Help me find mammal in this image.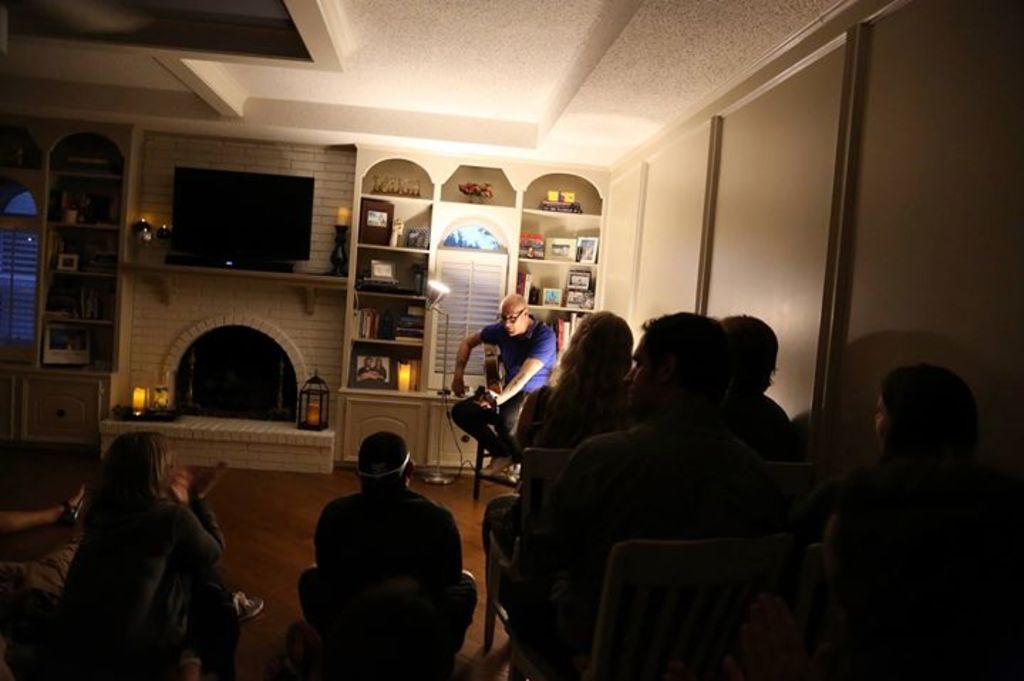
Found it: 455/291/563/479.
